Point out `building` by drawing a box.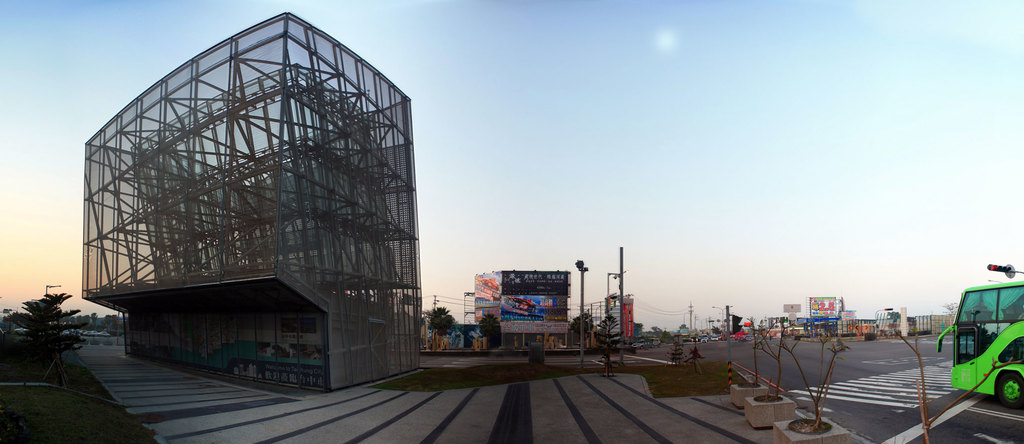
select_region(473, 268, 569, 349).
